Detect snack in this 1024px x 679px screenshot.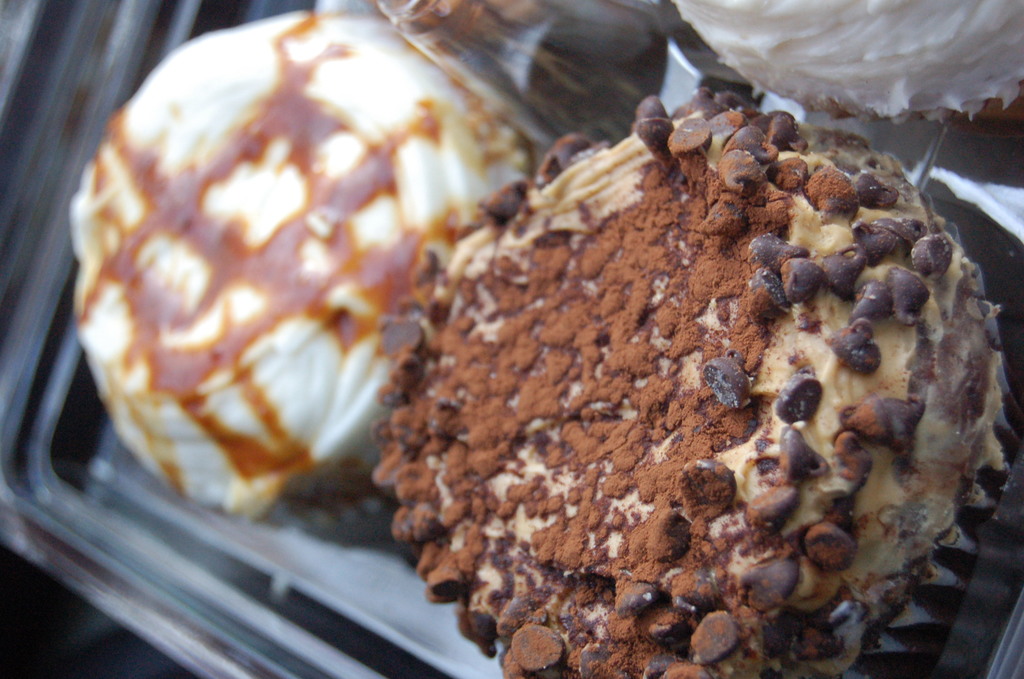
Detection: crop(67, 31, 576, 518).
